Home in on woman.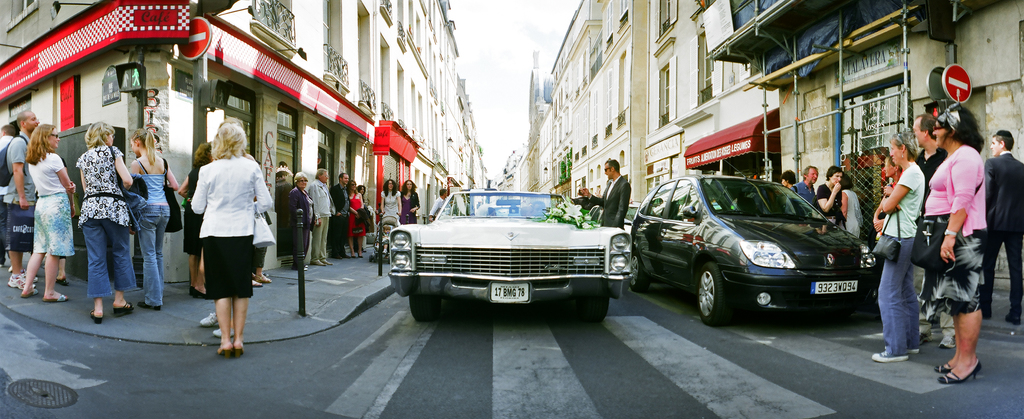
Homed in at detection(870, 125, 927, 367).
